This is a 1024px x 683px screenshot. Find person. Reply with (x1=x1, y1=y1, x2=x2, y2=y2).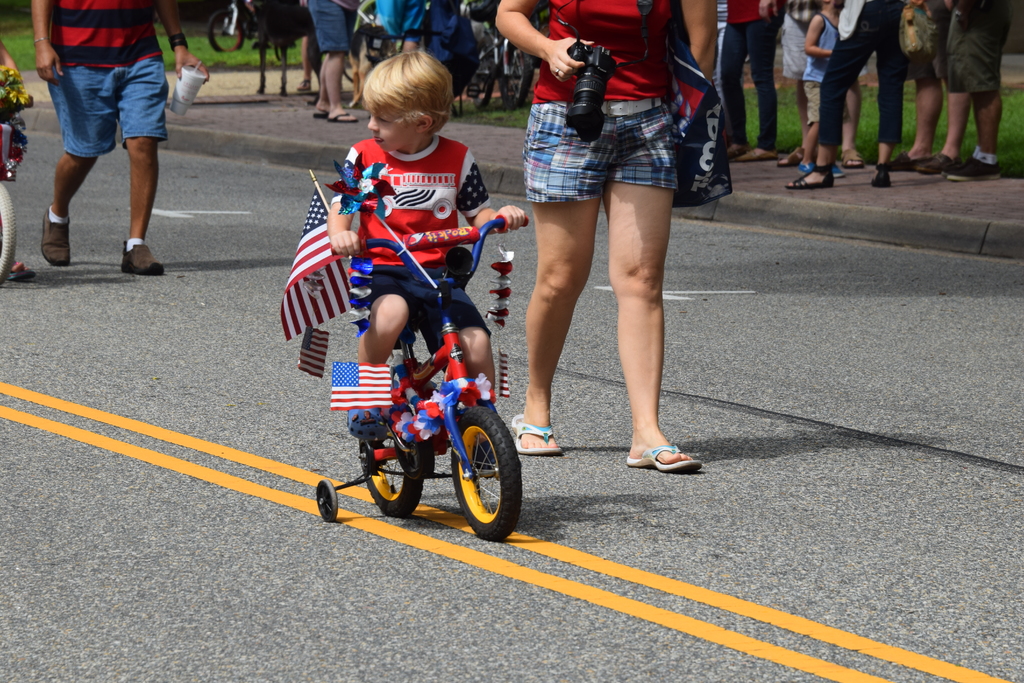
(x1=490, y1=0, x2=719, y2=470).
